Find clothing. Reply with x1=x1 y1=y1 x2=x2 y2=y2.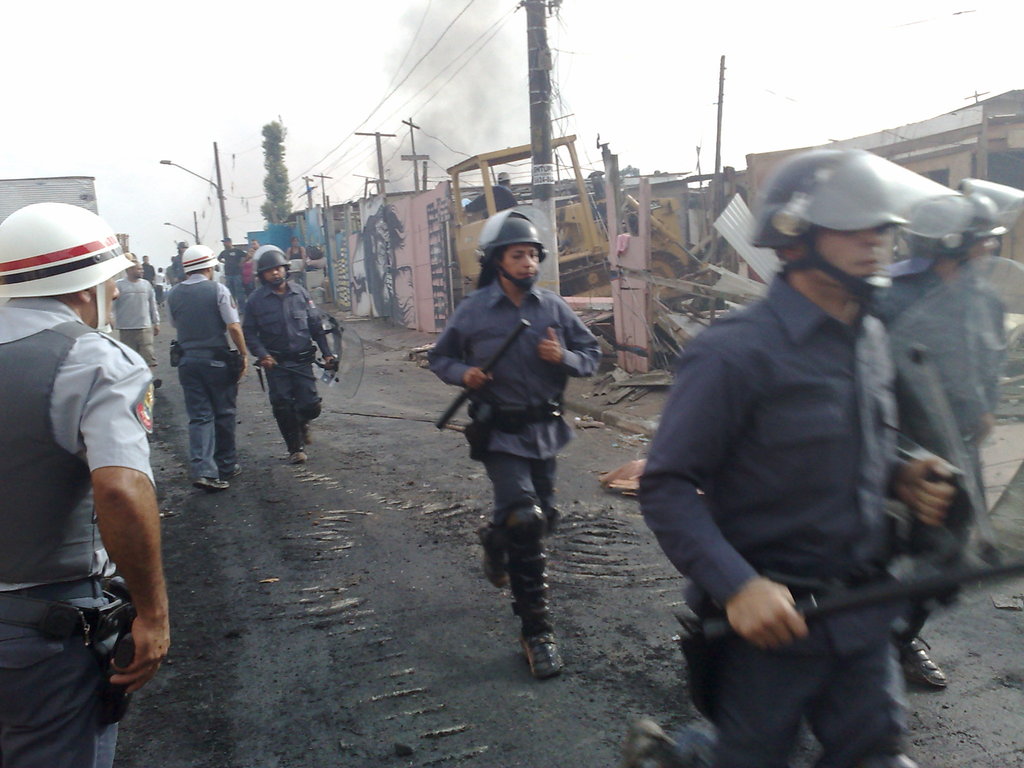
x1=102 y1=281 x2=168 y2=364.
